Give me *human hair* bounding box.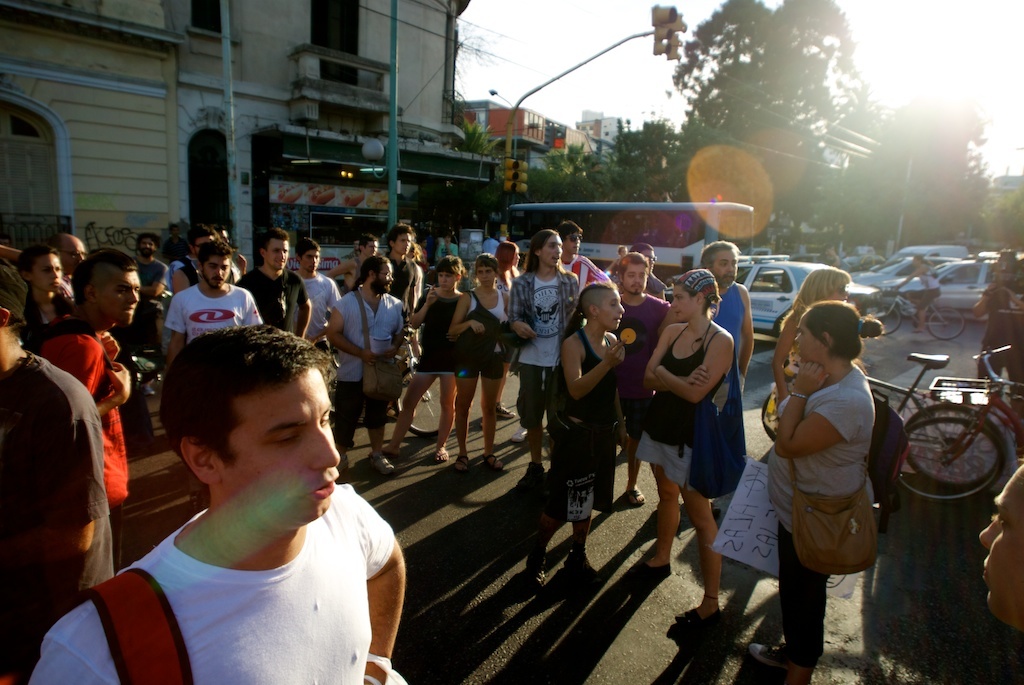
[493,241,518,270].
